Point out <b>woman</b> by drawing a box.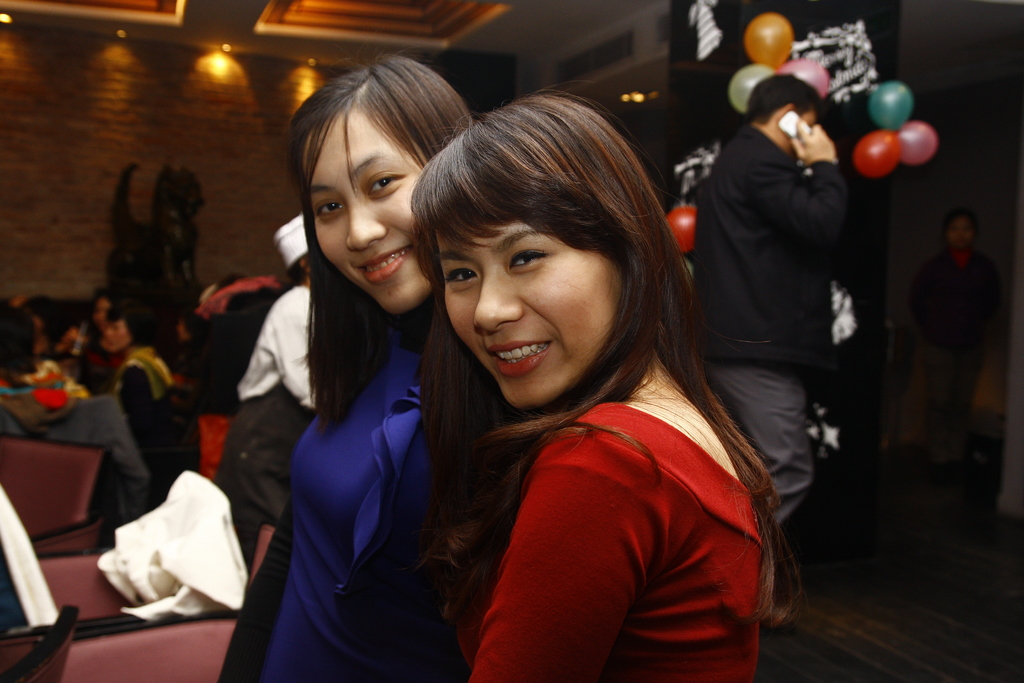
detection(108, 297, 177, 516).
